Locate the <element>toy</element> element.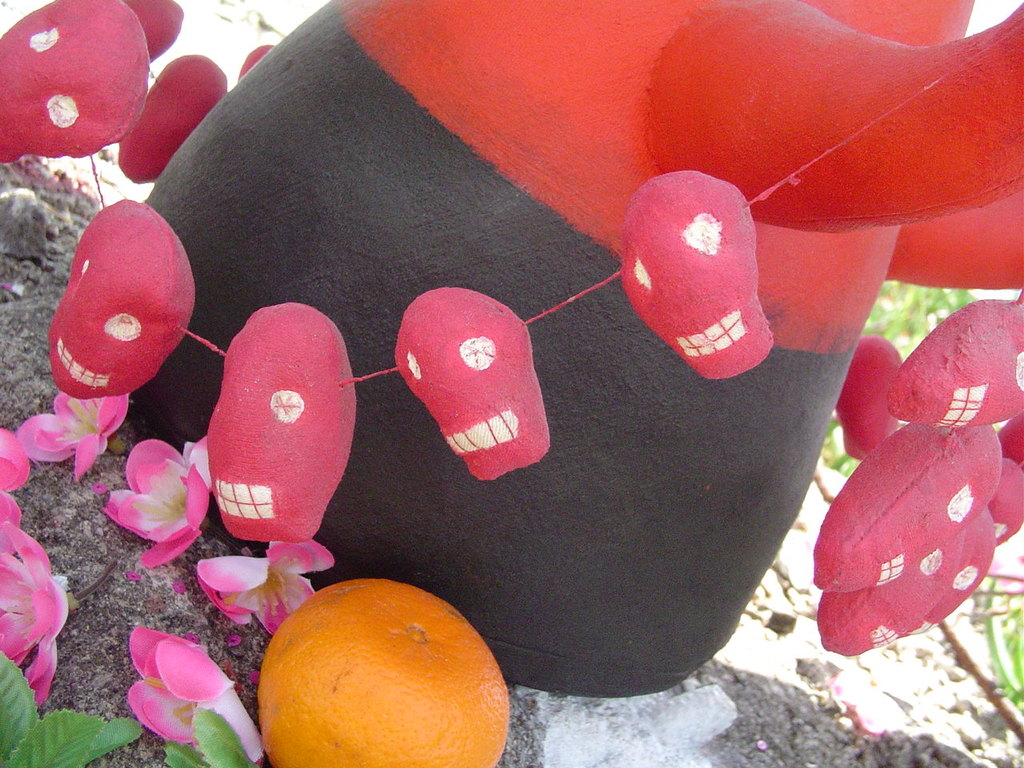
Element bbox: 0, 0, 1023, 699.
